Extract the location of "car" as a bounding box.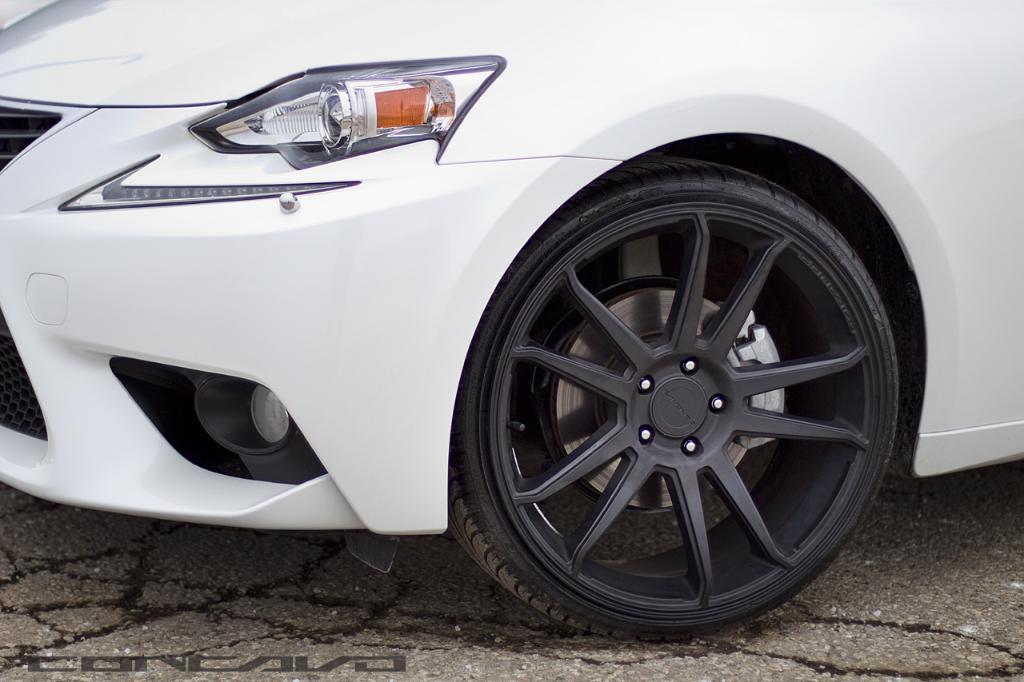
(x1=0, y1=0, x2=1023, y2=641).
